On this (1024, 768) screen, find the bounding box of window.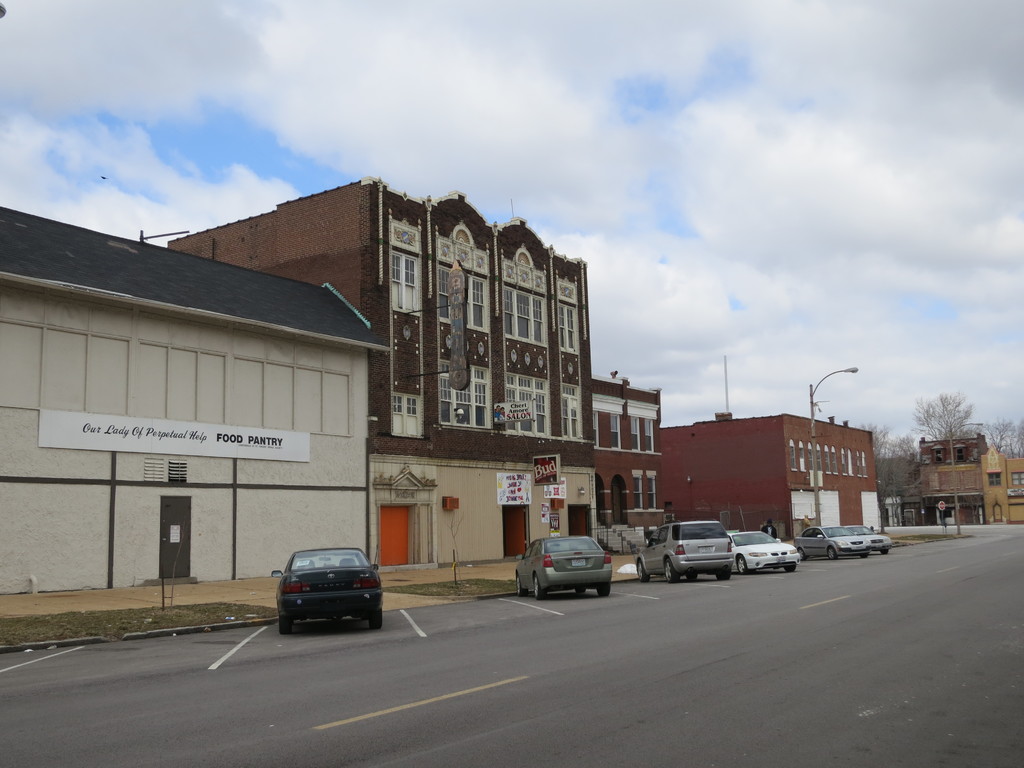
Bounding box: x1=856, y1=447, x2=861, y2=474.
